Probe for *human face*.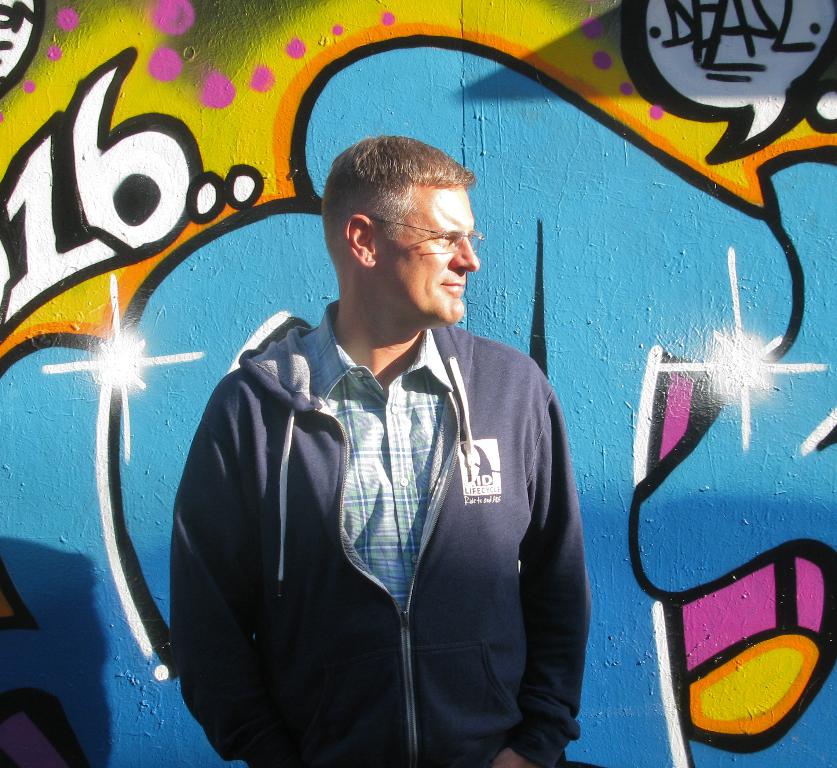
Probe result: 375,184,480,327.
